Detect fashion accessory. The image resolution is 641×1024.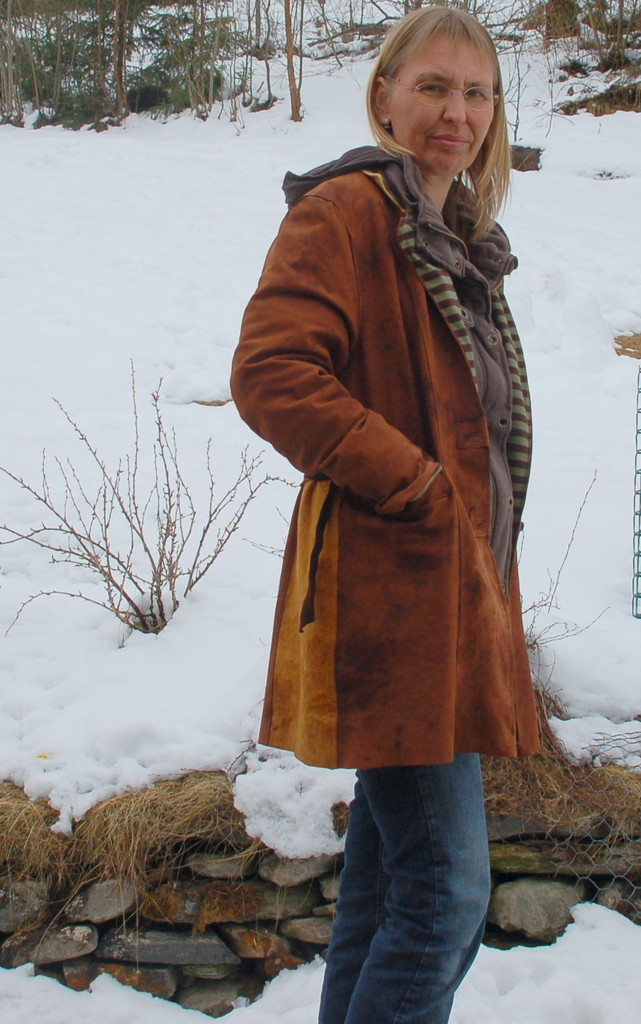
BBox(385, 118, 388, 124).
